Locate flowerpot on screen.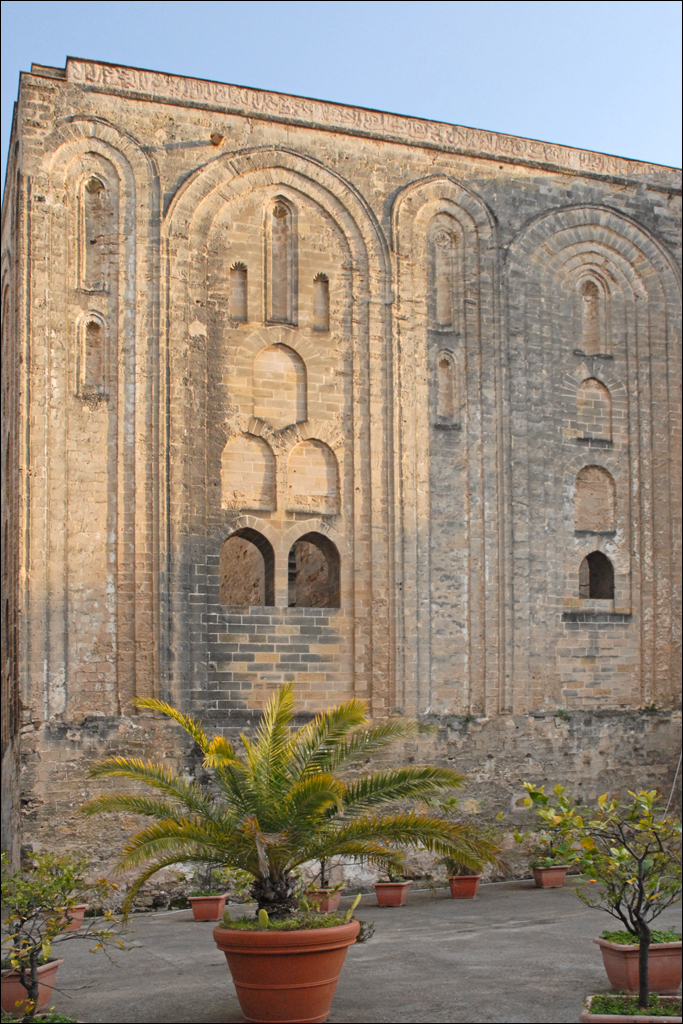
On screen at BBox(6, 1013, 82, 1023).
